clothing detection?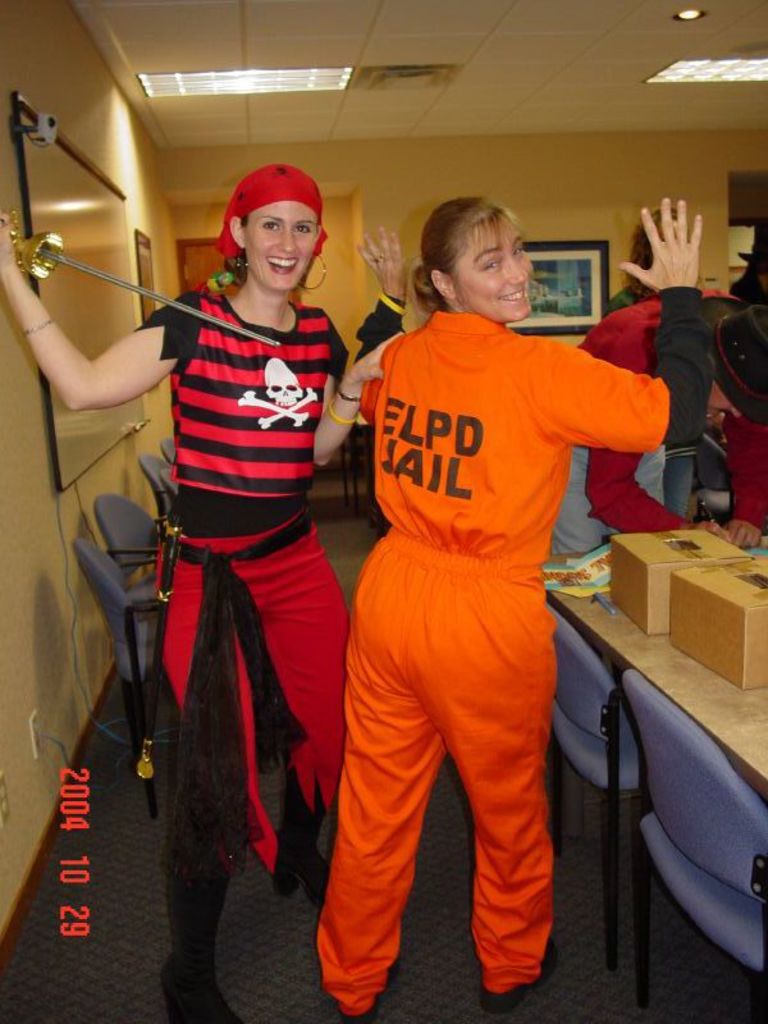
(left=122, top=198, right=339, bottom=918)
